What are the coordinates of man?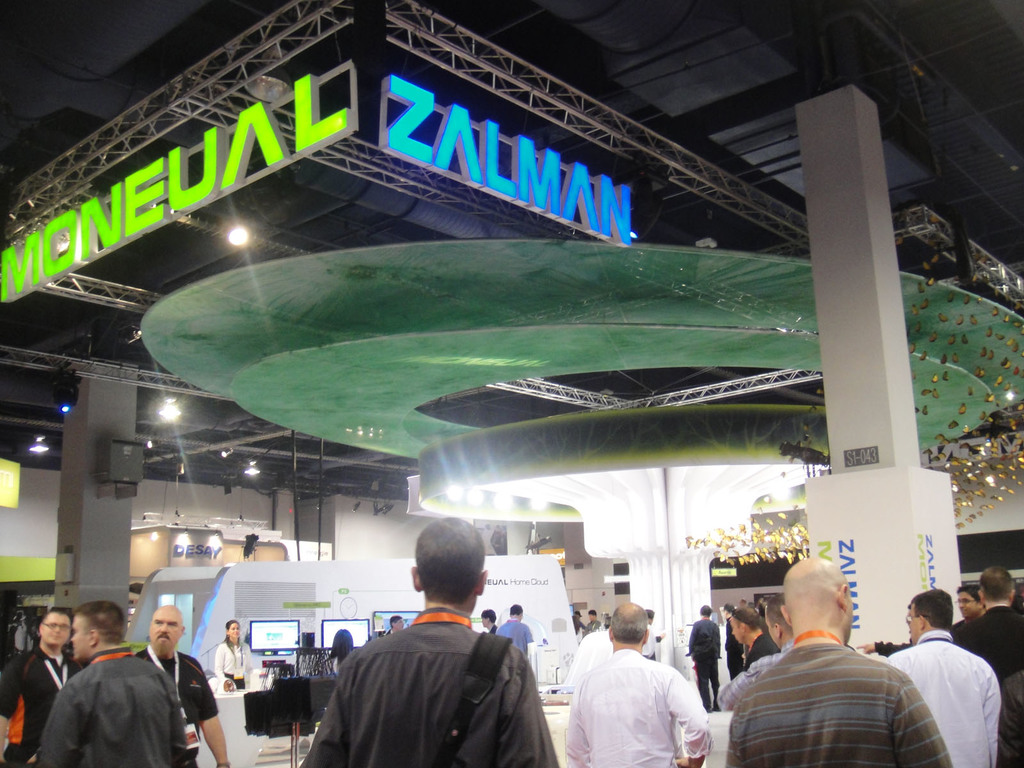
box(683, 604, 724, 707).
